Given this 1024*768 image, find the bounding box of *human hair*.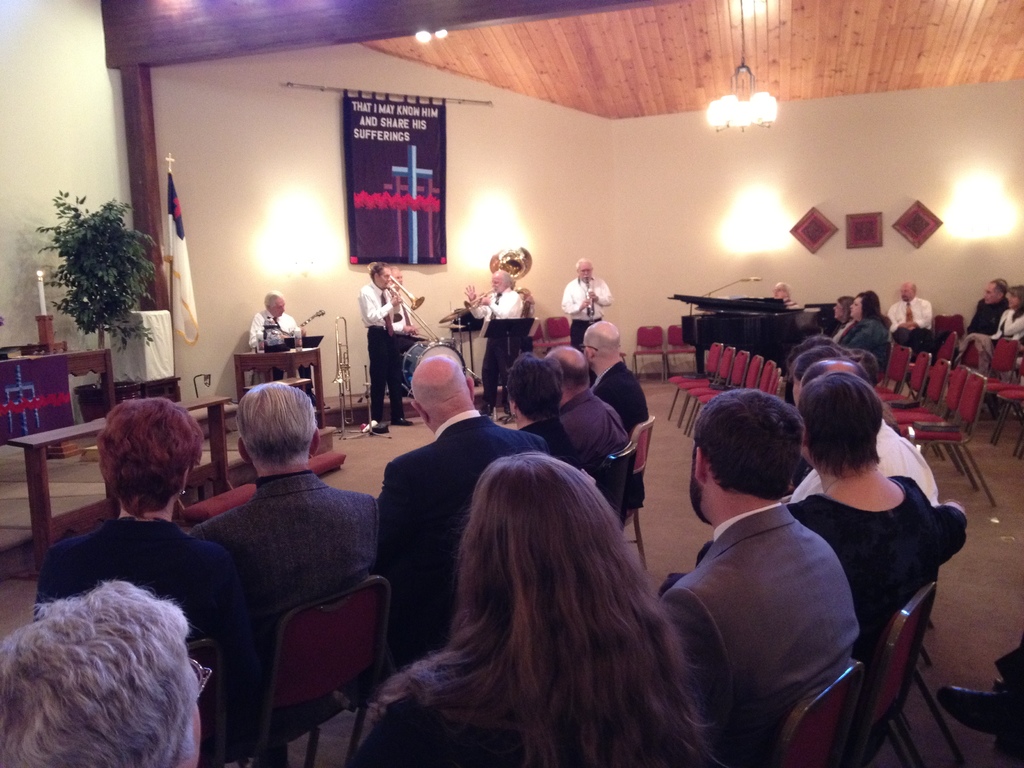
<bbox>787, 335, 874, 362</bbox>.
